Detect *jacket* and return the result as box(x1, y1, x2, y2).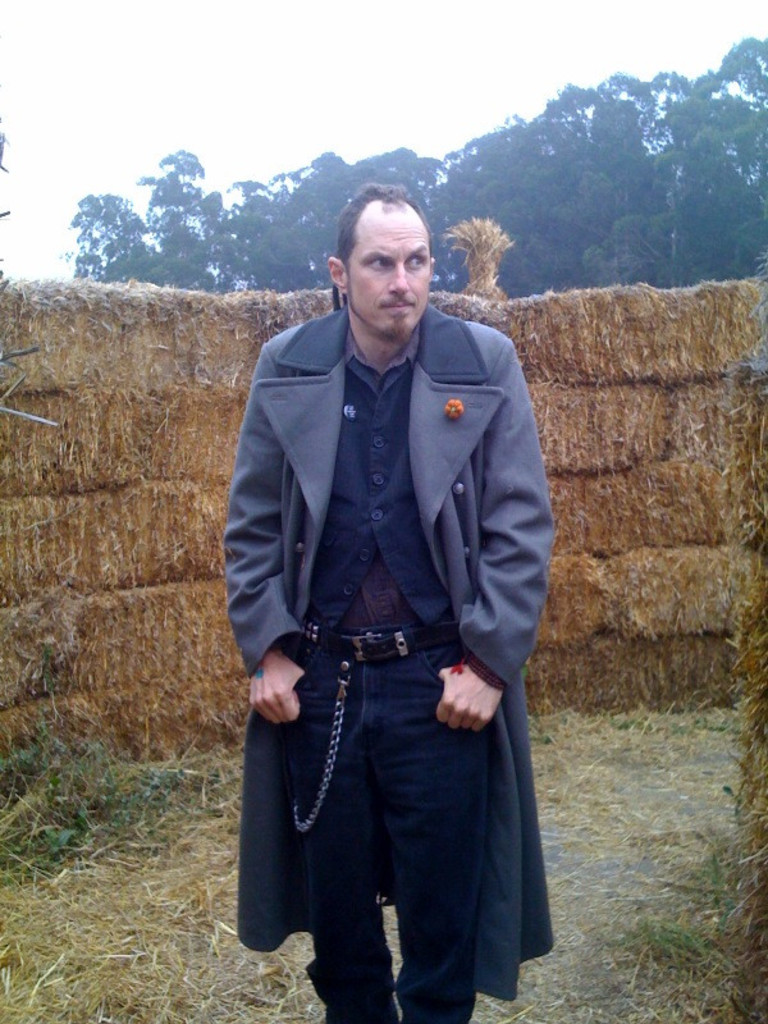
box(230, 301, 557, 1000).
